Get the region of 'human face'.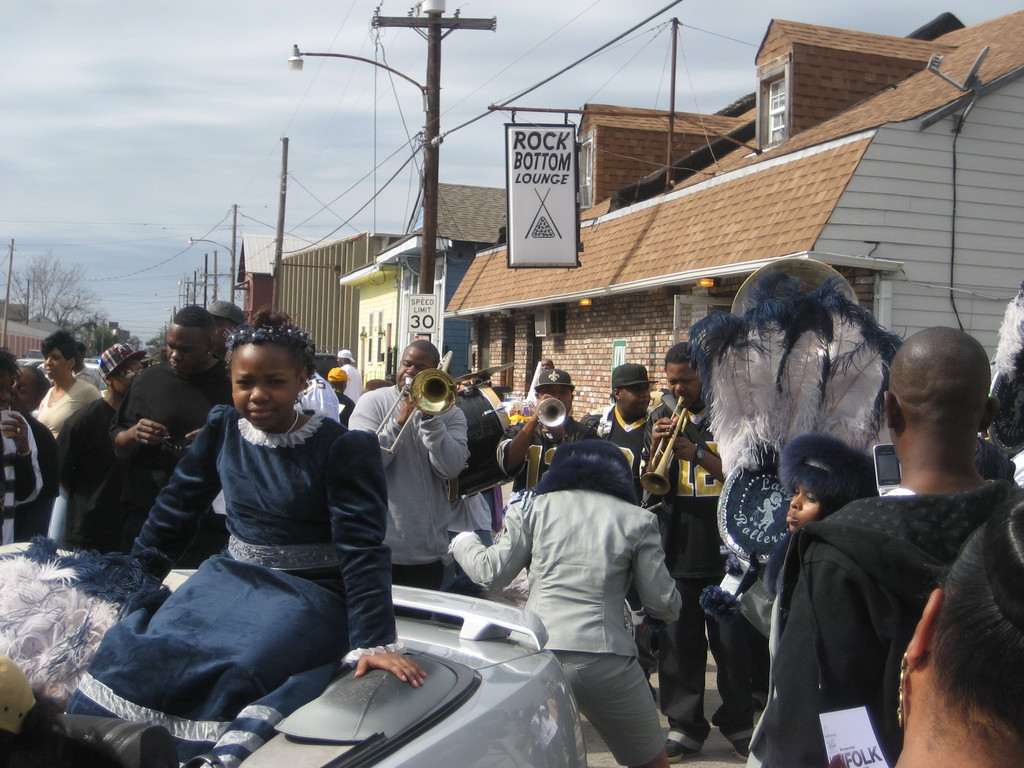
[left=673, top=359, right=707, bottom=410].
